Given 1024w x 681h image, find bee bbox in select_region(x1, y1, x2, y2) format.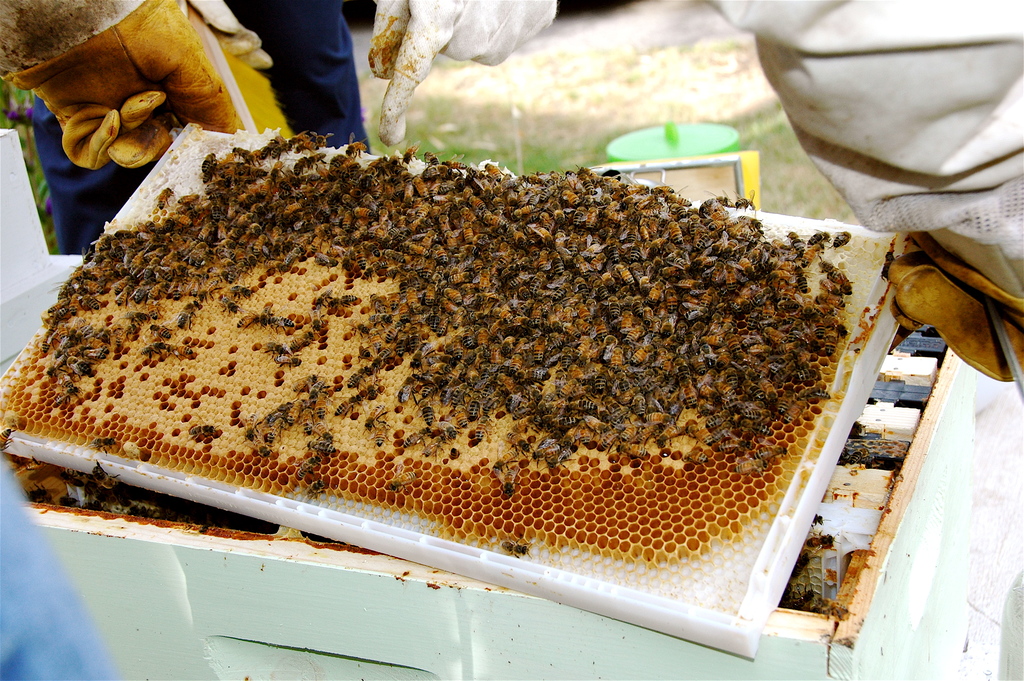
select_region(184, 304, 196, 332).
